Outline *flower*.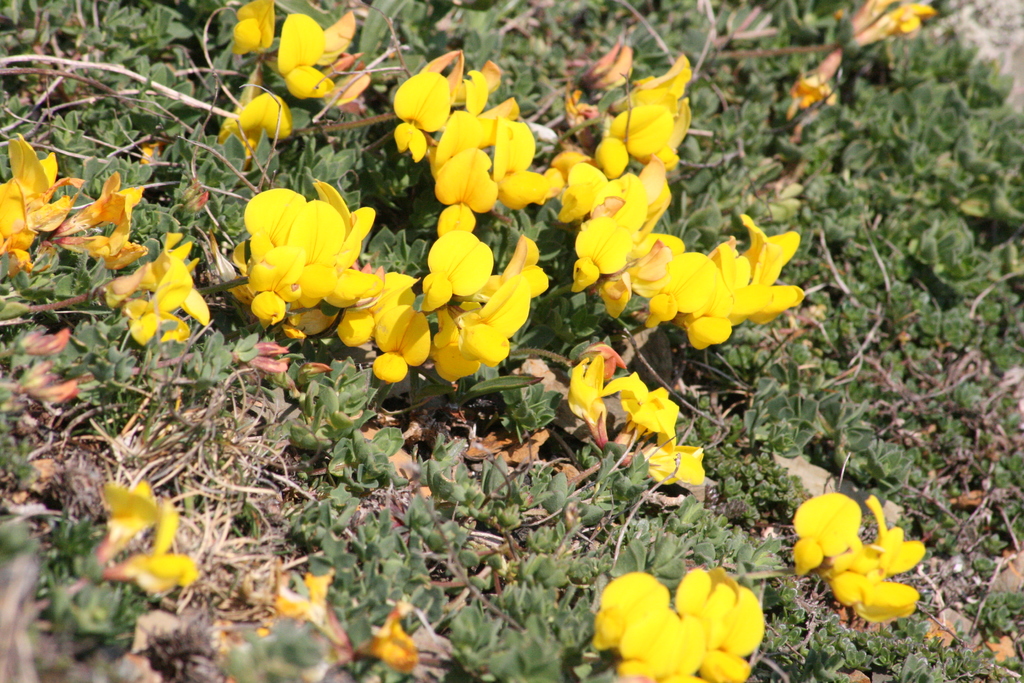
Outline: rect(57, 217, 150, 270).
